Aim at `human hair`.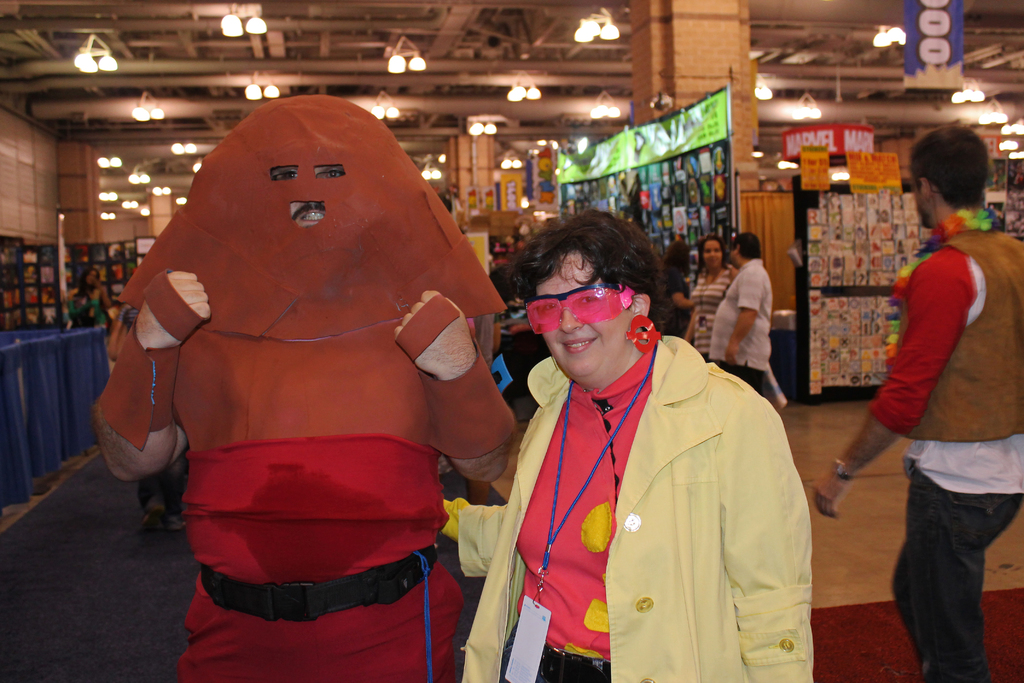
Aimed at rect(496, 204, 673, 297).
